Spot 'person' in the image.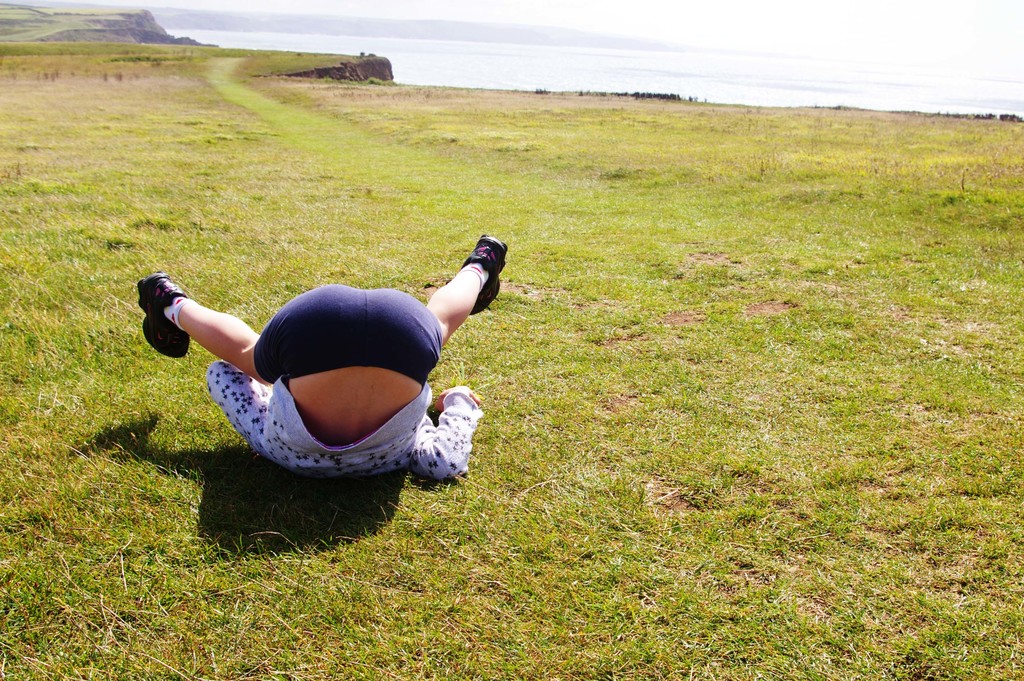
'person' found at 152 225 517 504.
